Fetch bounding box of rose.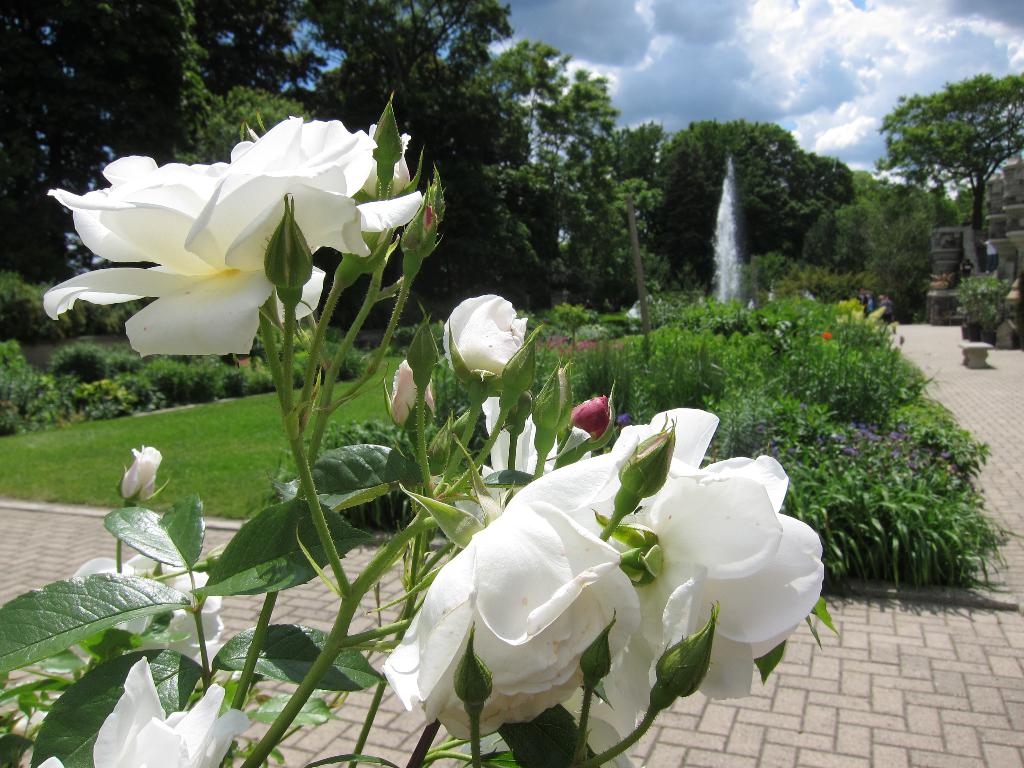
Bbox: x1=379 y1=426 x2=641 y2=751.
